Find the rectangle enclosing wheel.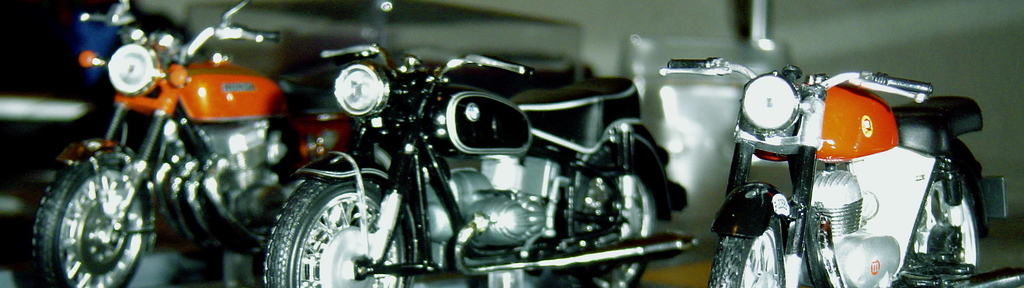
left=909, top=175, right=979, bottom=276.
